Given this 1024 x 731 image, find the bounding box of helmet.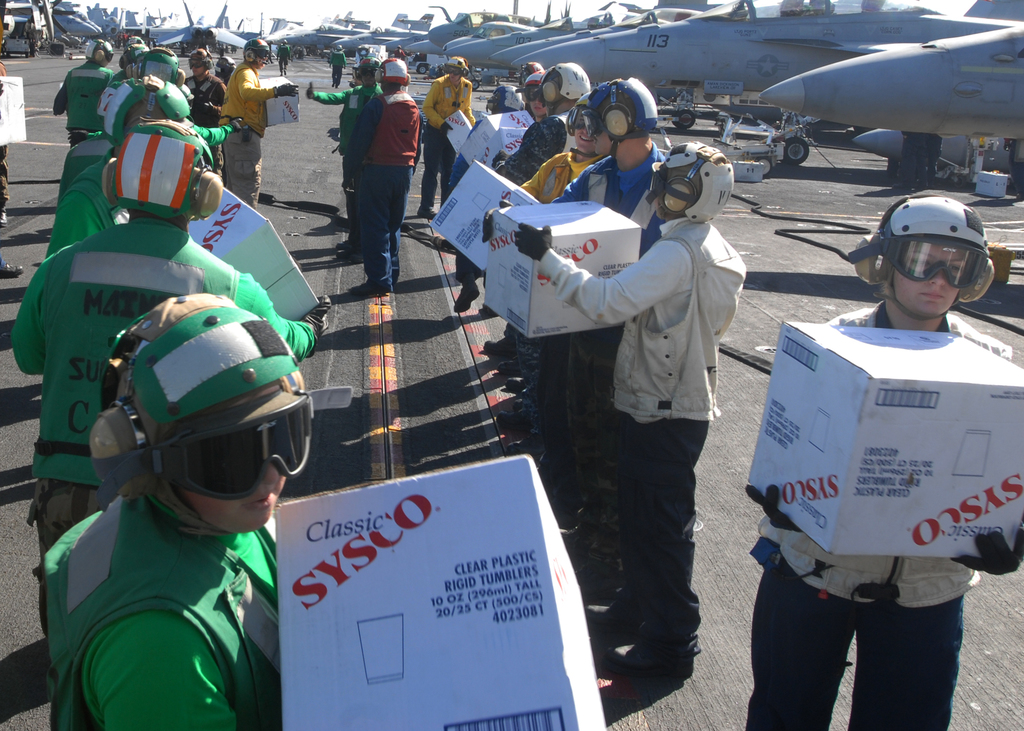
541,54,588,108.
